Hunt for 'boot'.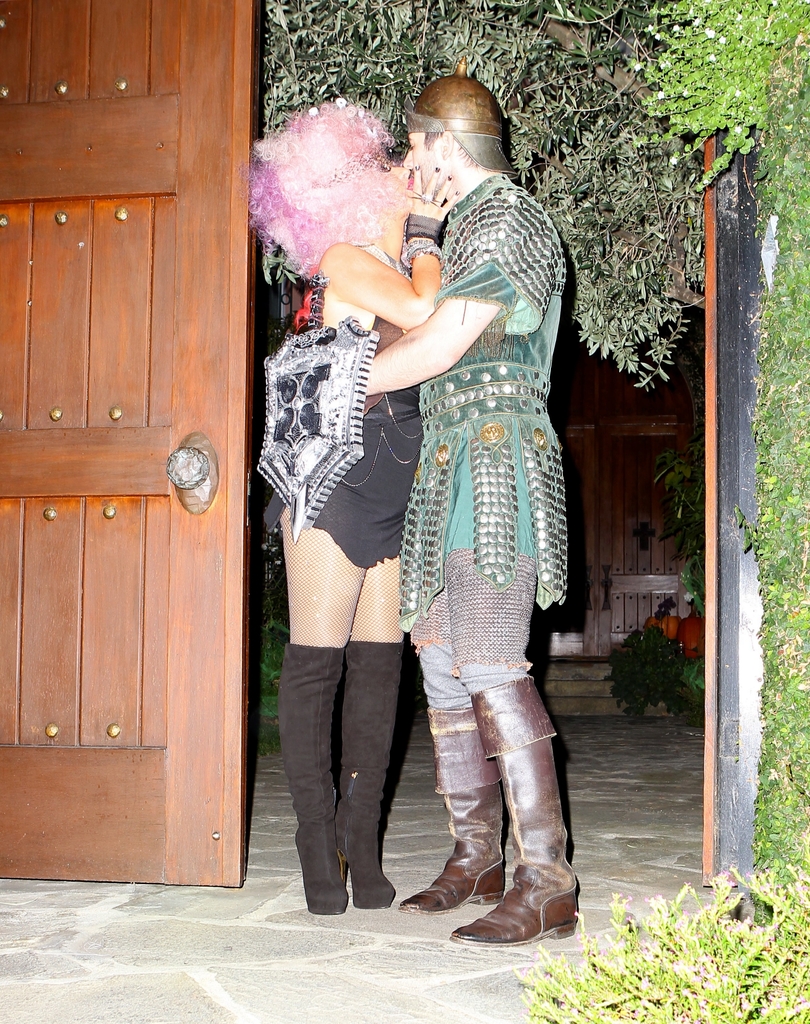
Hunted down at bbox=[401, 693, 509, 918].
